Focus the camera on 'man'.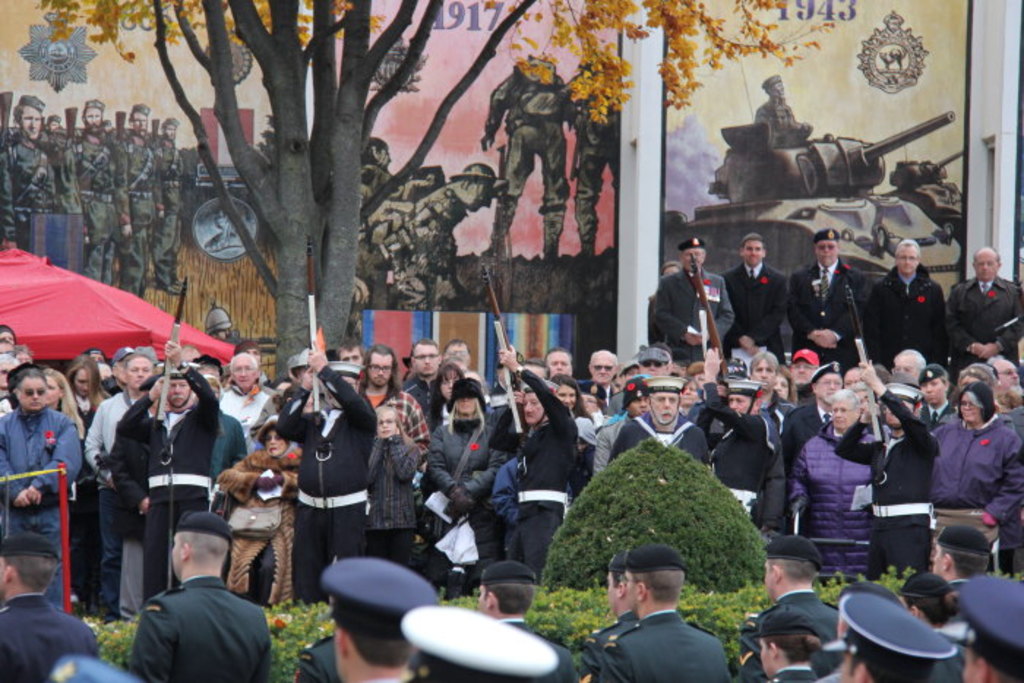
Focus region: 576/540/727/680.
